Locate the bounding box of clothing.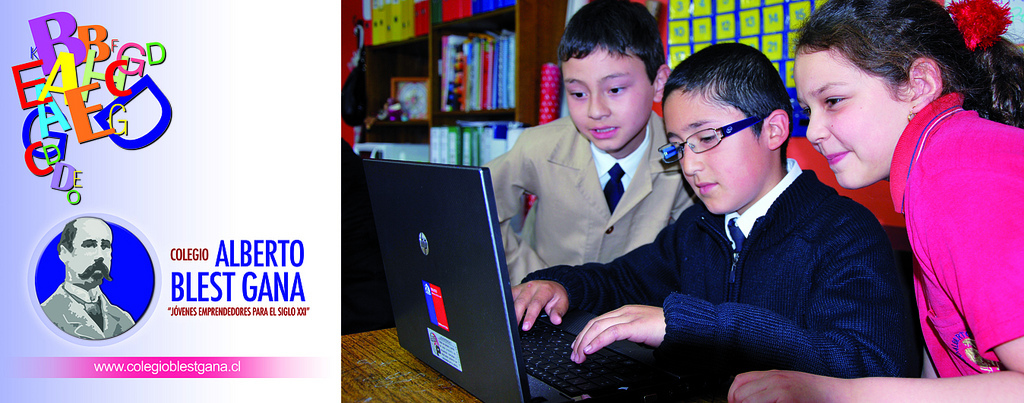
Bounding box: x1=482, y1=116, x2=687, y2=272.
